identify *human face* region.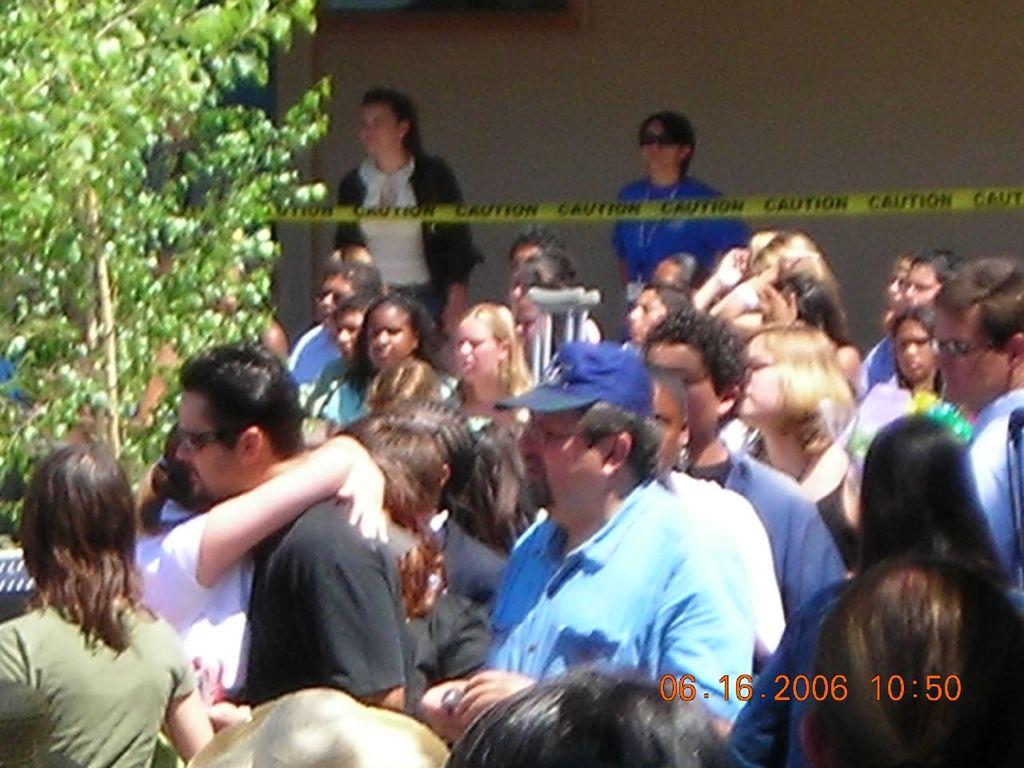
Region: [left=735, top=334, right=781, bottom=418].
